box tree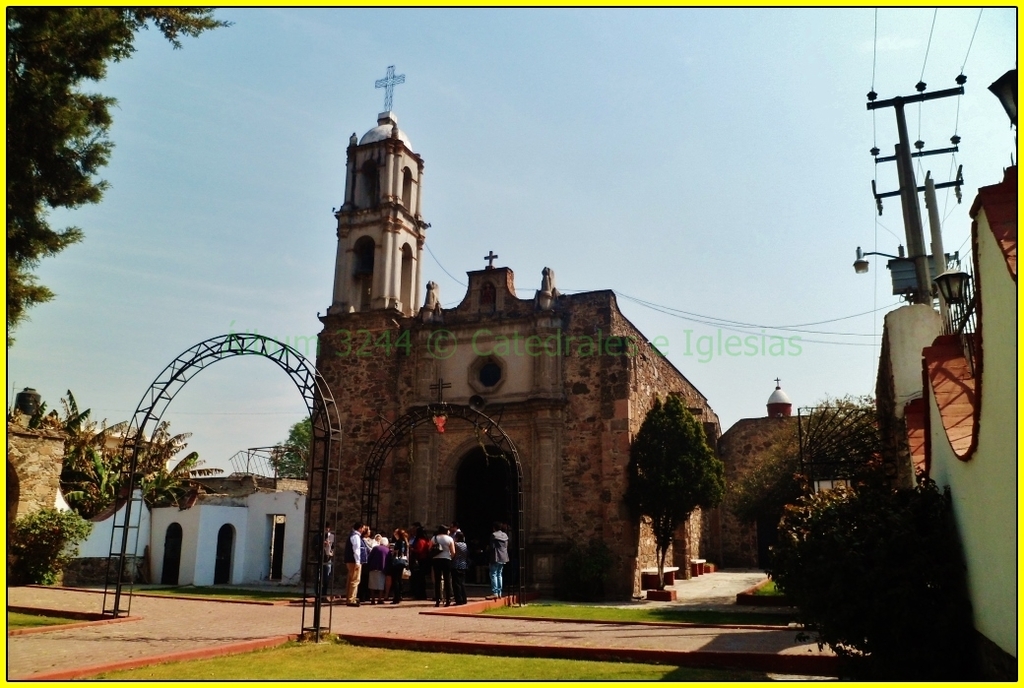
box(262, 406, 321, 491)
